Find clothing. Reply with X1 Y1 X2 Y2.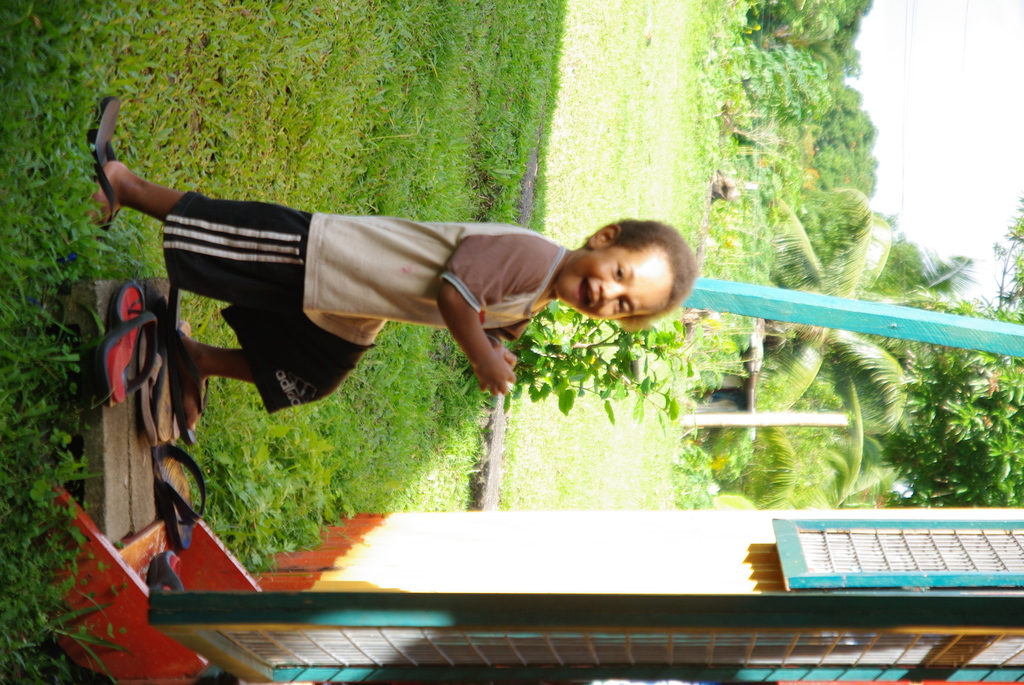
301 212 561 330.
